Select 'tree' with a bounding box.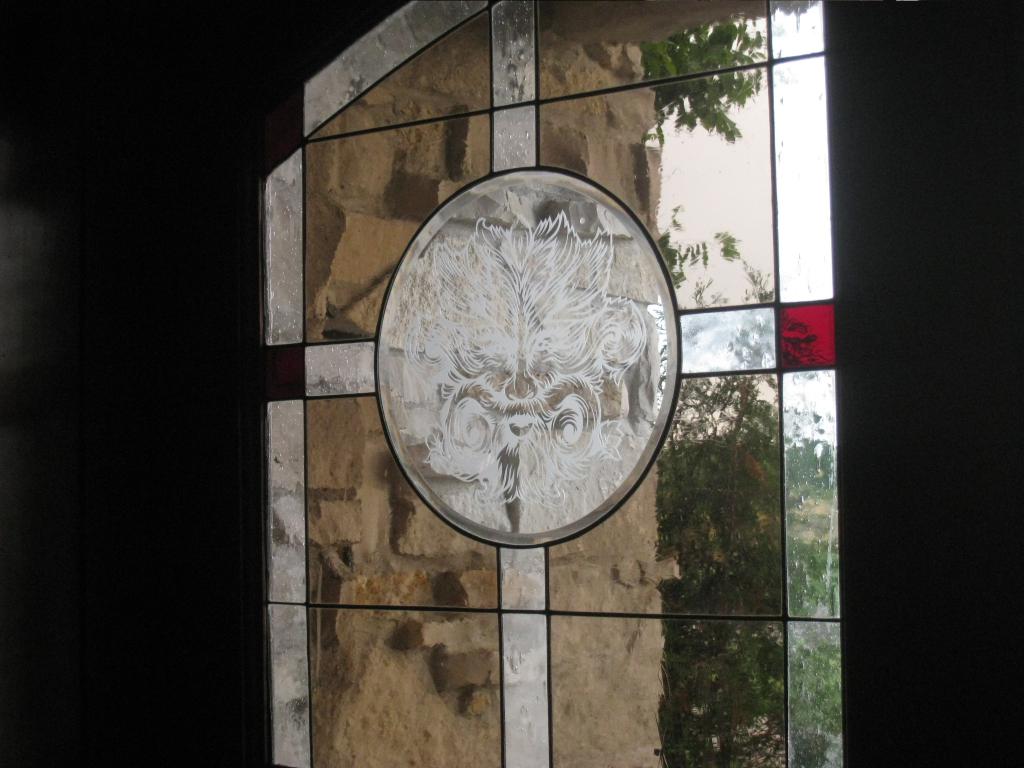
l=640, t=8, r=774, b=565.
